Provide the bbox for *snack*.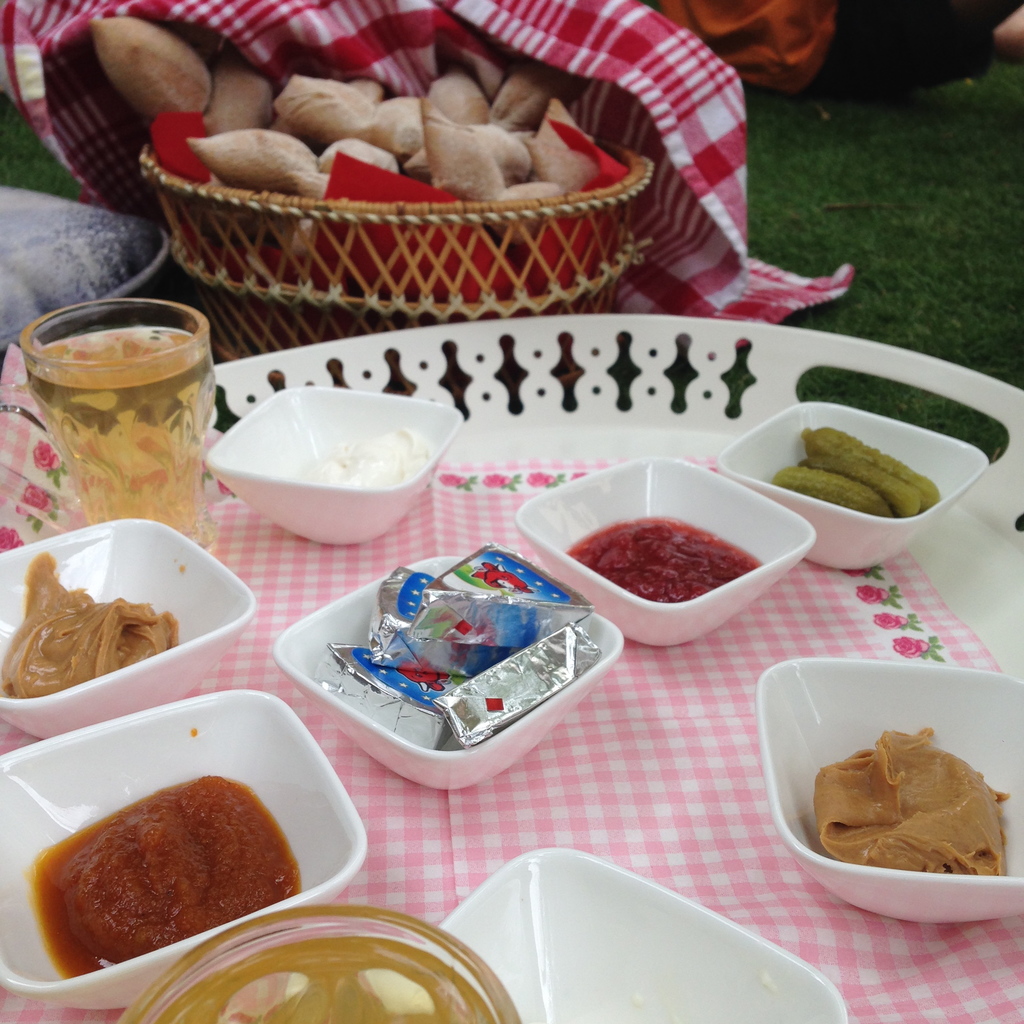
[x1=81, y1=49, x2=705, y2=268].
